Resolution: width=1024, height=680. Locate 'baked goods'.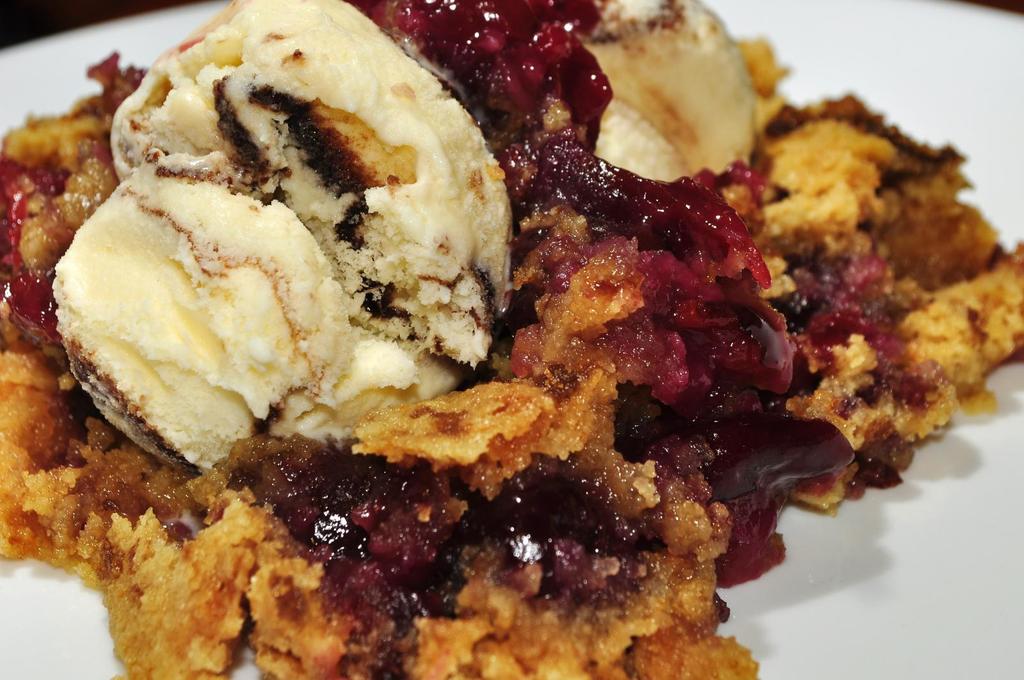
BBox(0, 0, 1023, 679).
